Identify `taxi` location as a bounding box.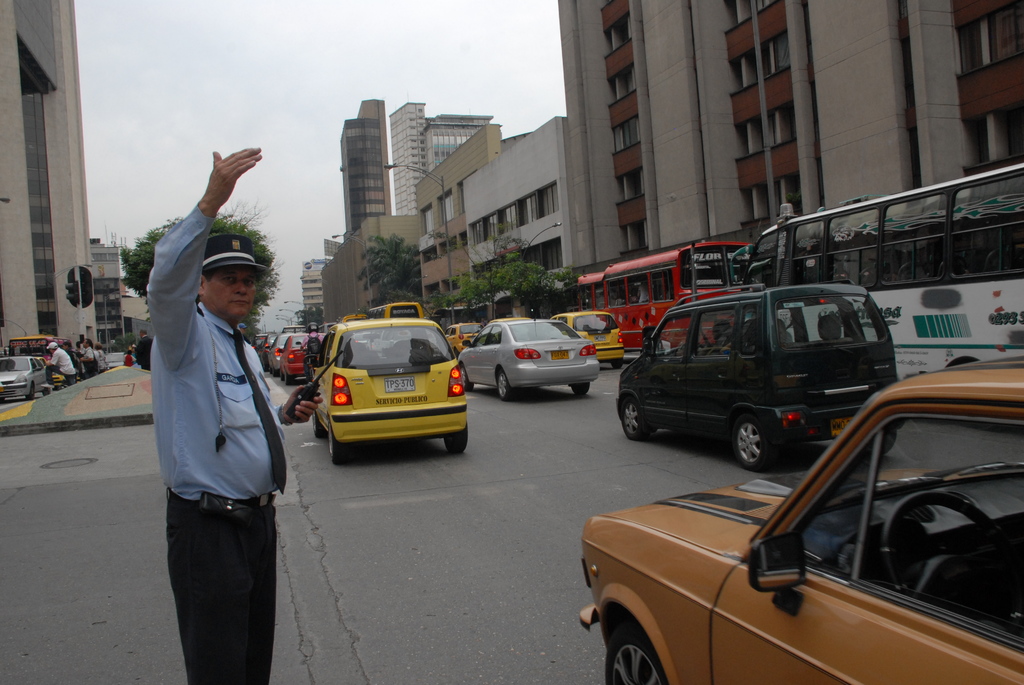
<region>310, 319, 469, 459</region>.
